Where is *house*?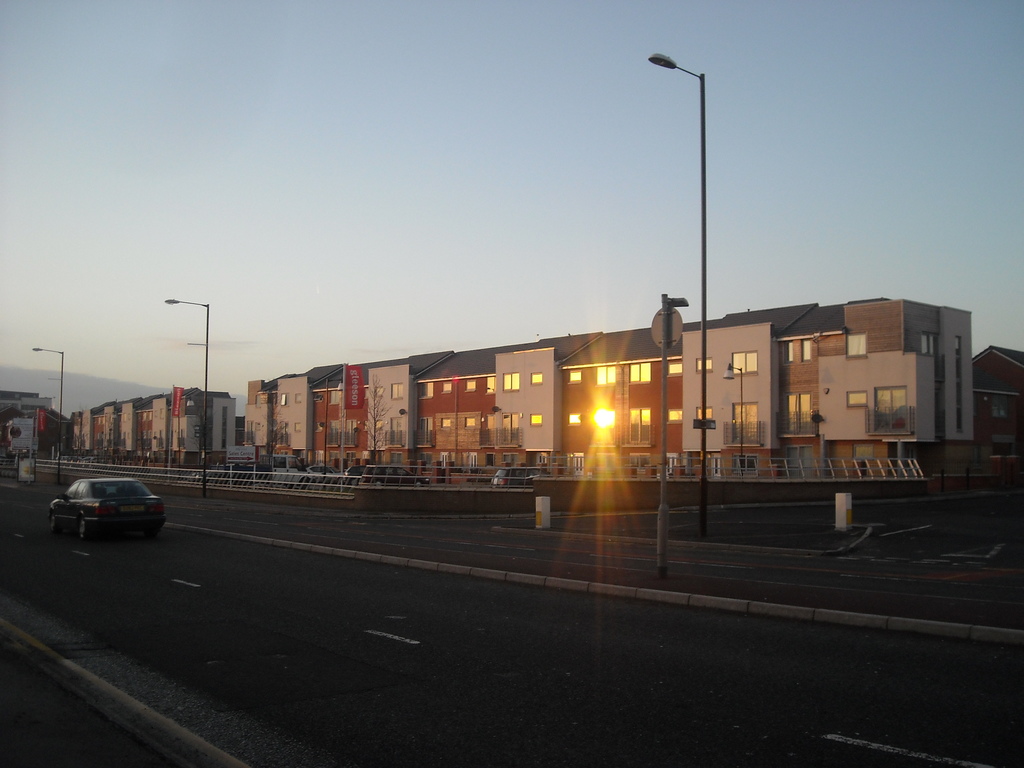
(241, 368, 313, 478).
